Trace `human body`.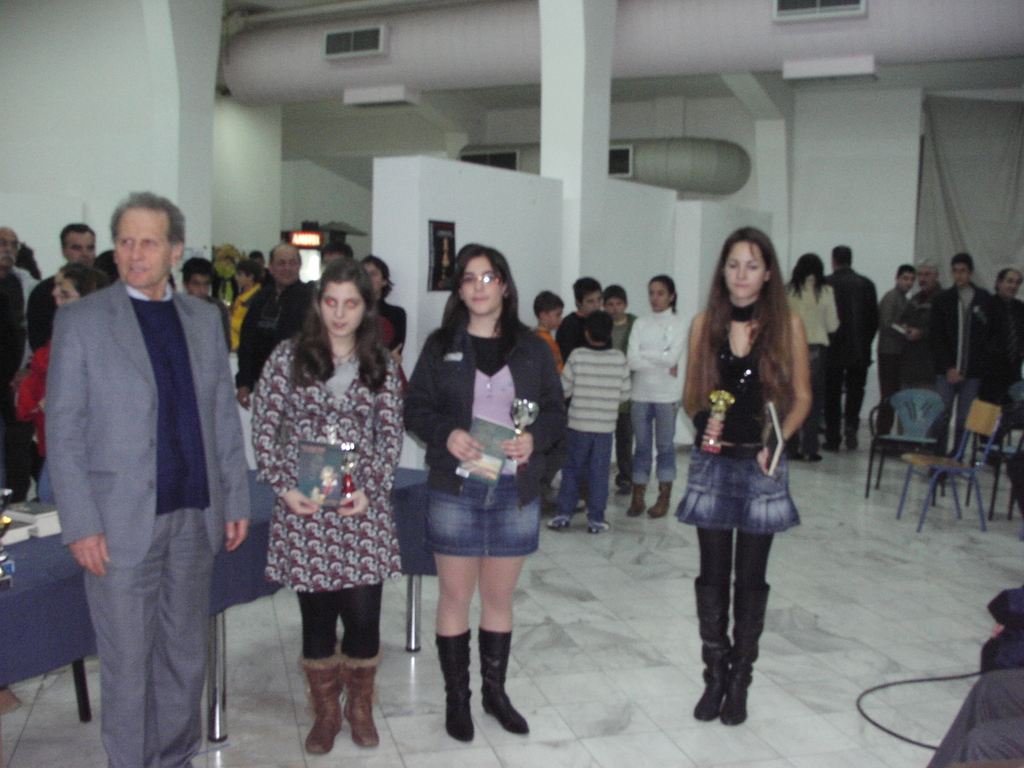
Traced to 610/312/639/492.
